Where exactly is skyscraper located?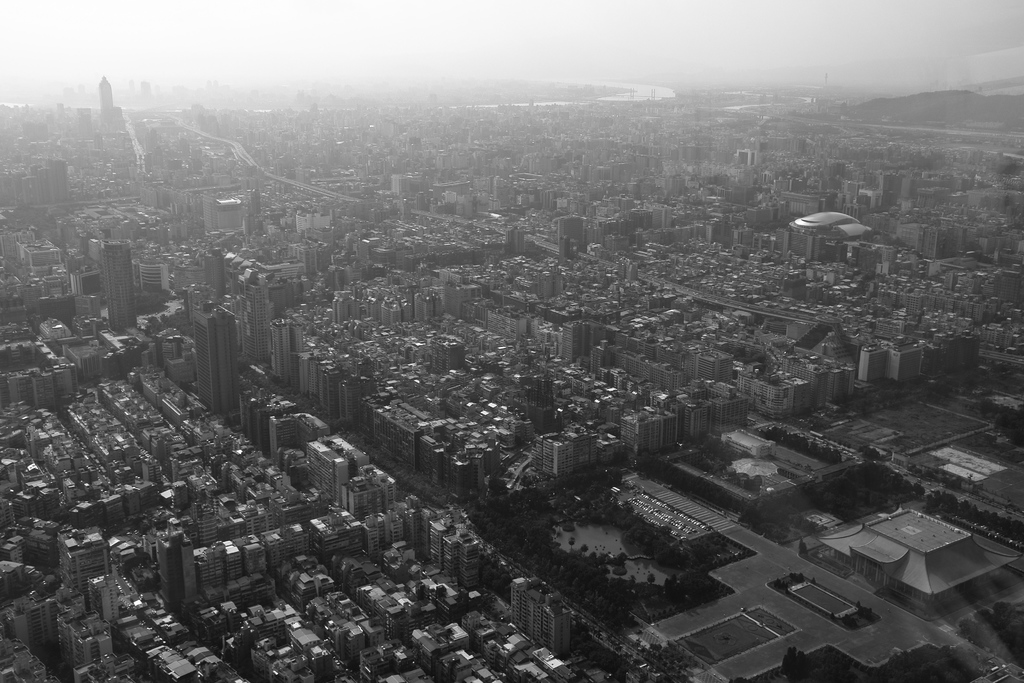
Its bounding box is [168, 479, 186, 511].
